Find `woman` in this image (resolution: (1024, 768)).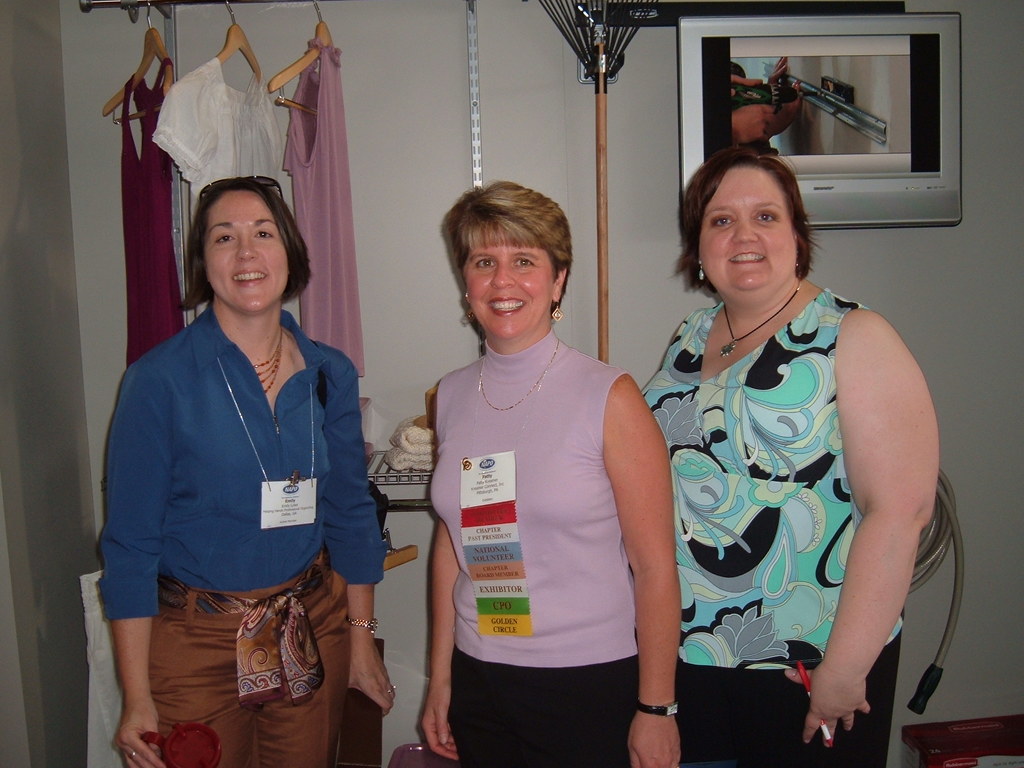
crop(407, 175, 673, 755).
